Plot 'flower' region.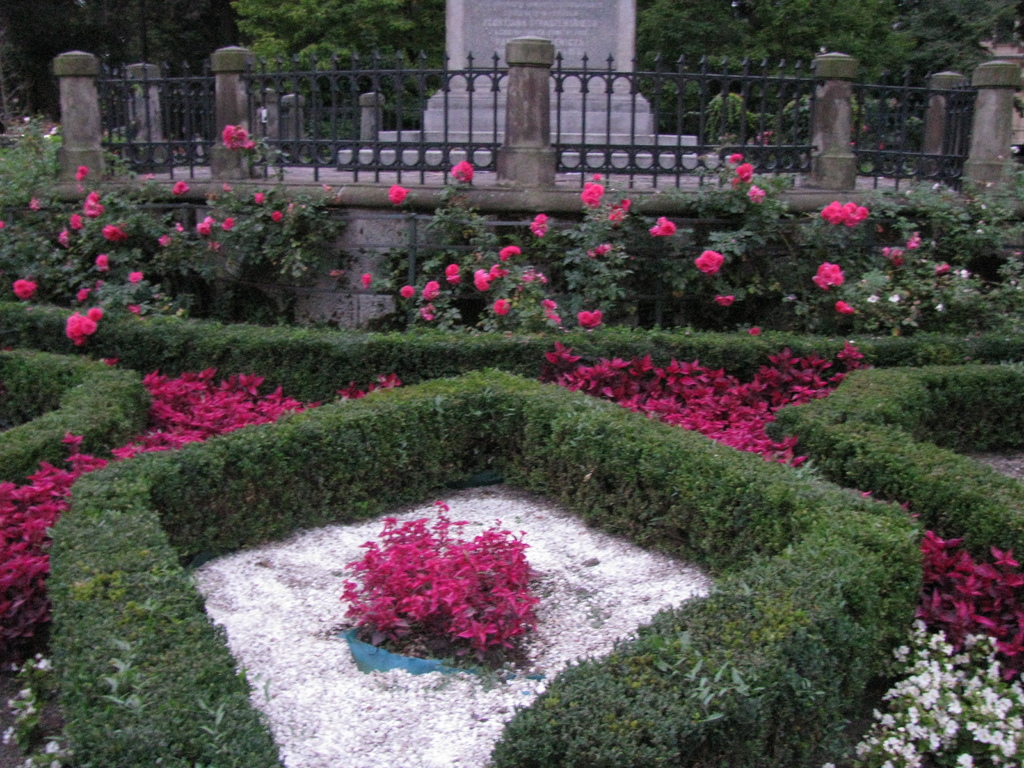
Plotted at 447/262/461/276.
